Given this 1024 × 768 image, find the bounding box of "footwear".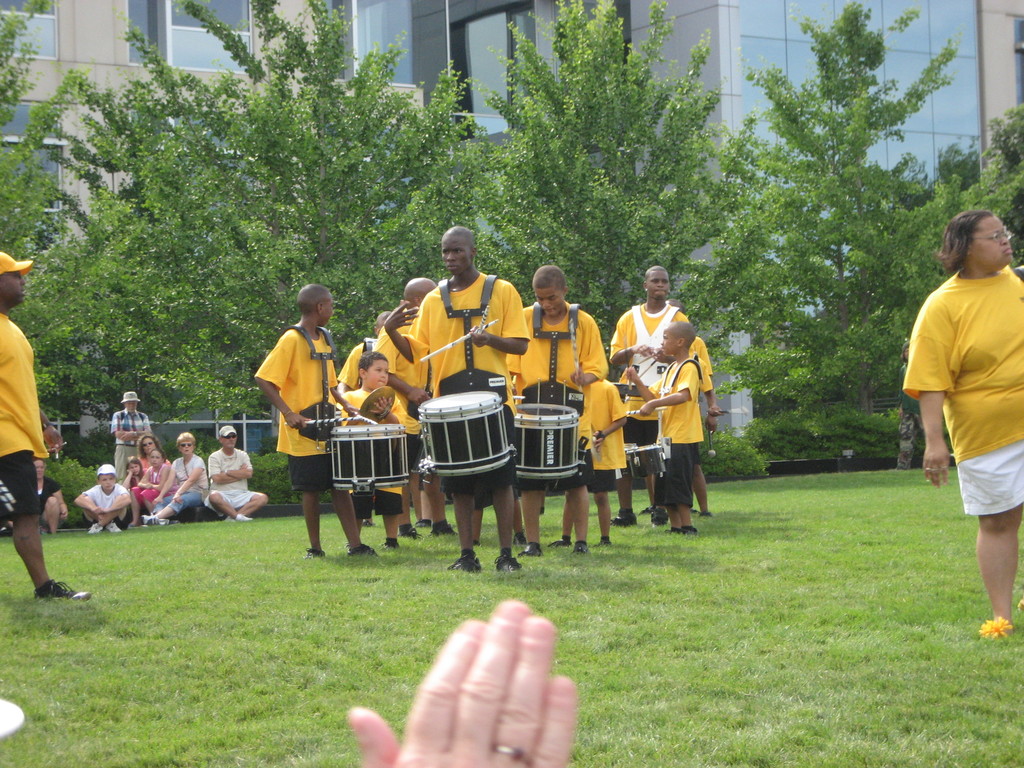
141/512/155/527.
